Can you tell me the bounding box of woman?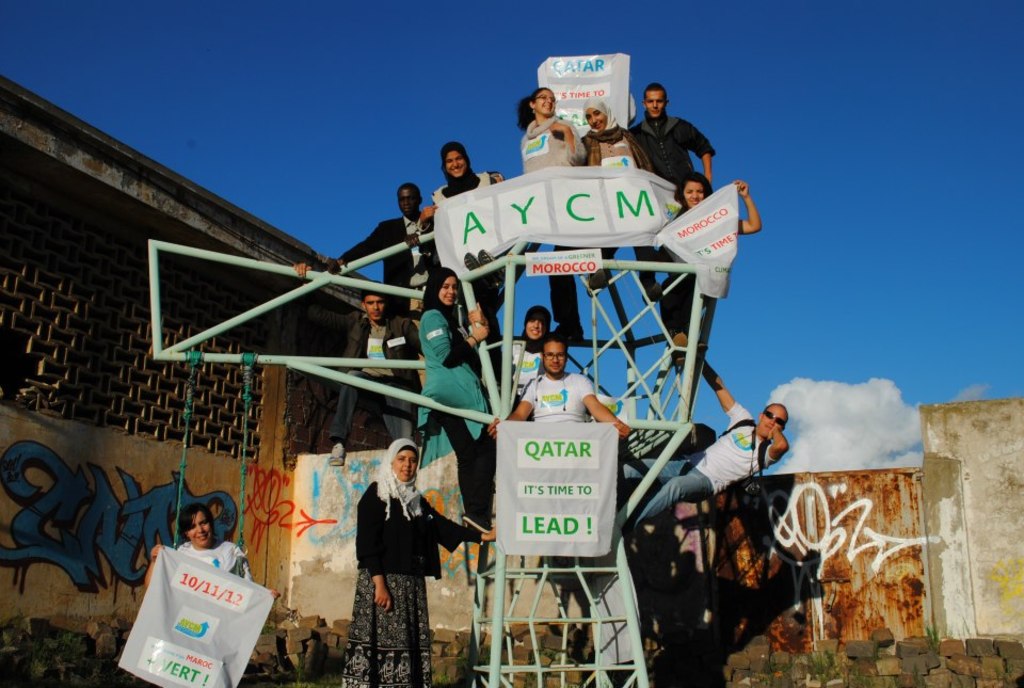
rect(505, 305, 555, 421).
